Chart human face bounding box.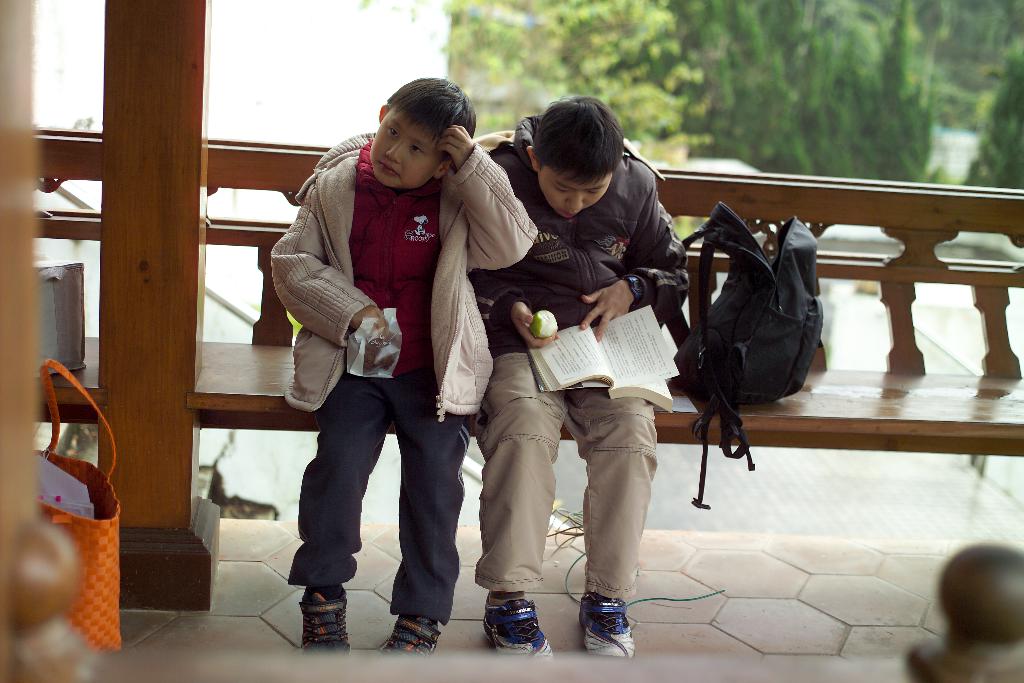
Charted: 376/117/449/189.
